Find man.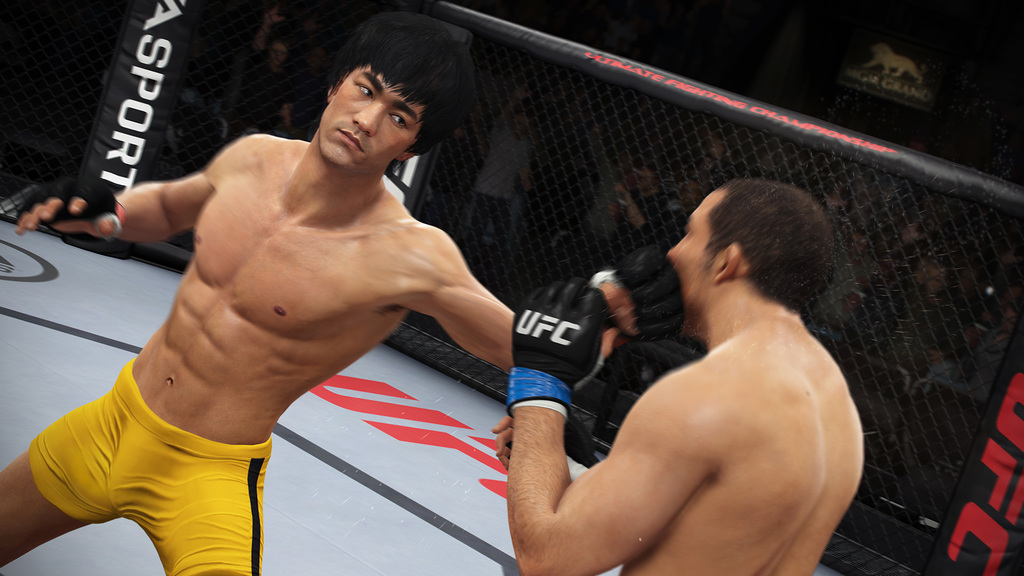
(left=612, top=169, right=675, bottom=243).
